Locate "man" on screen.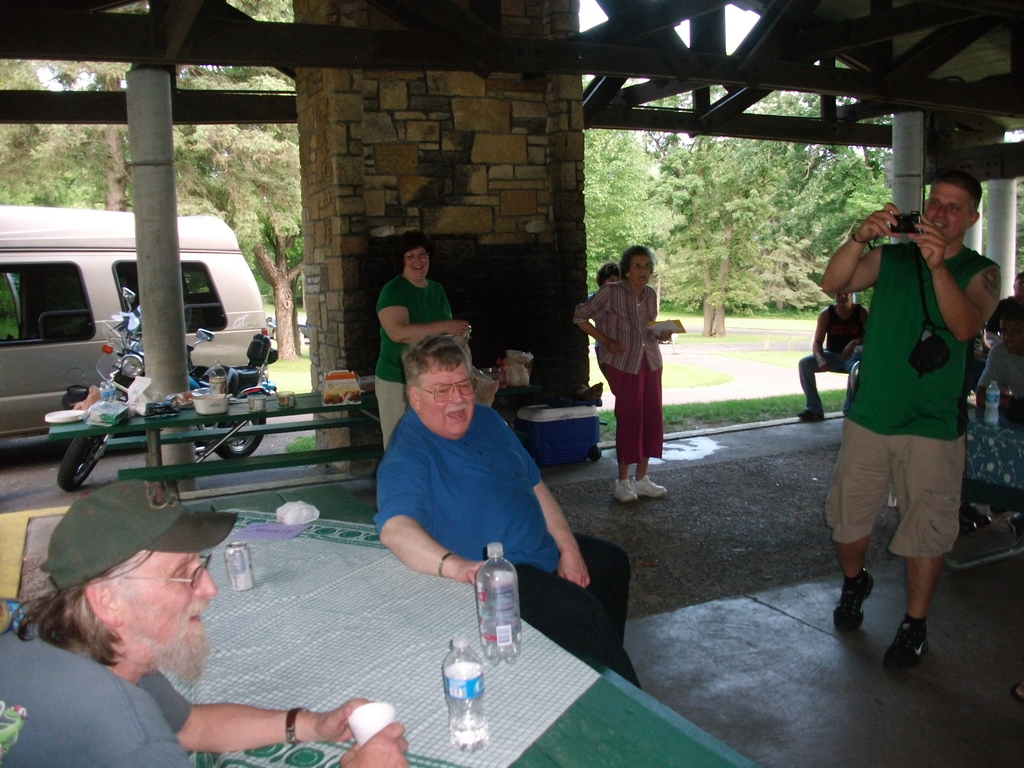
On screen at [left=796, top=291, right=866, bottom=420].
